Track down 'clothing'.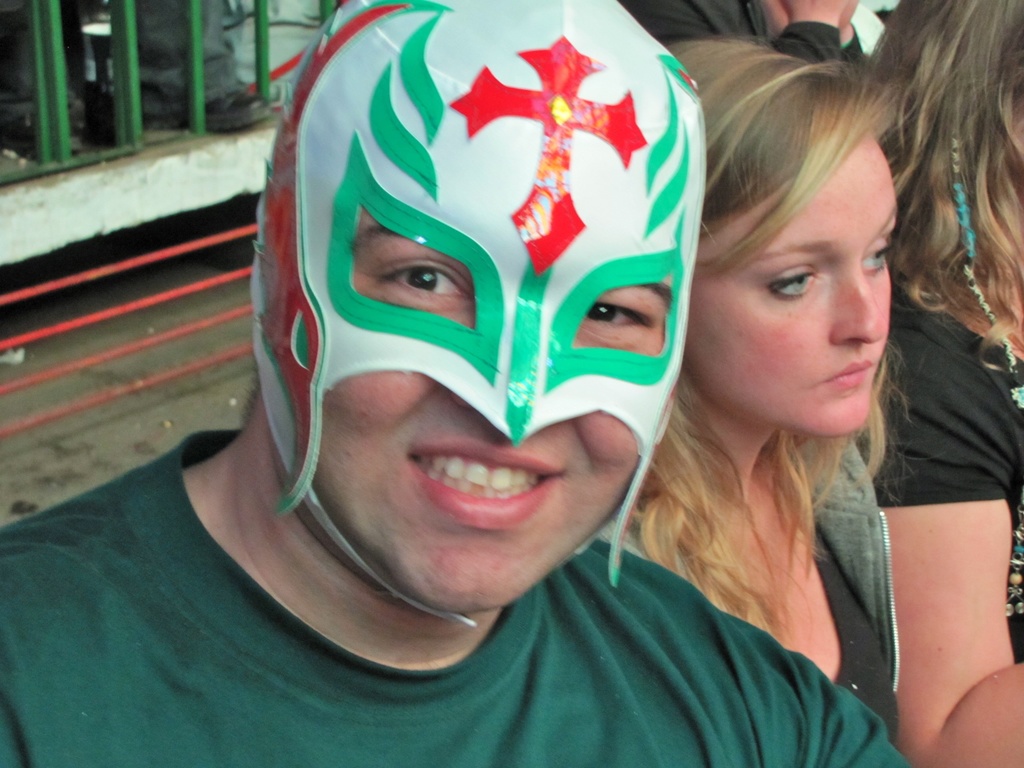
Tracked to [585, 424, 904, 737].
